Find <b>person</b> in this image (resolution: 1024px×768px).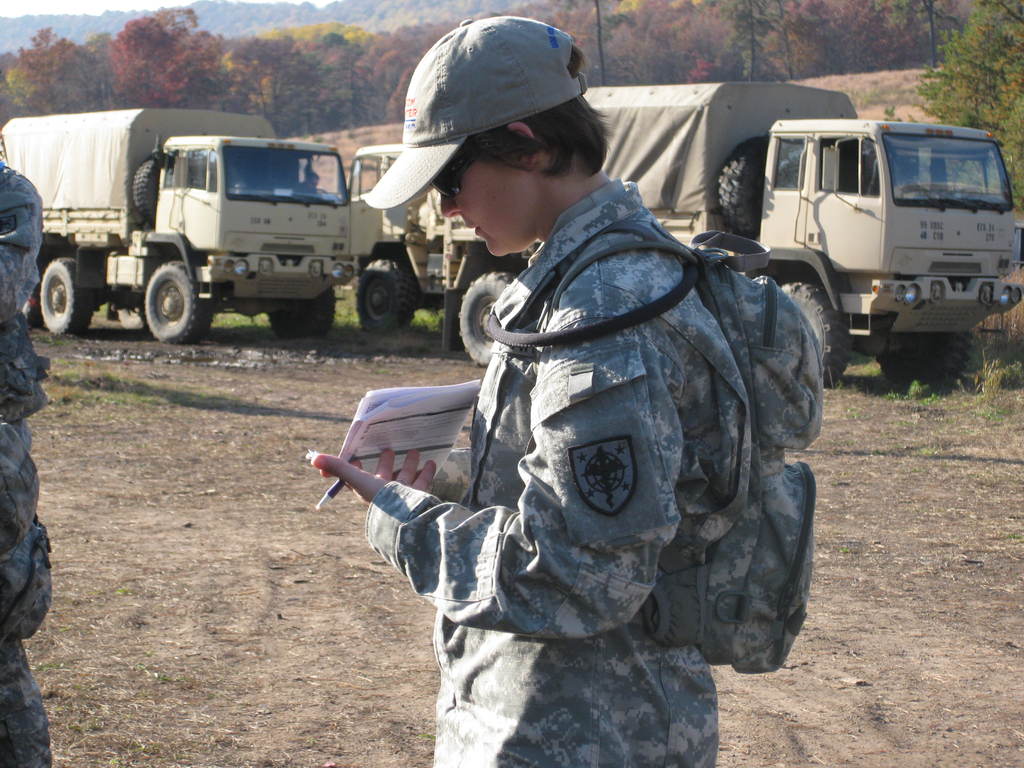
Rect(348, 65, 719, 758).
